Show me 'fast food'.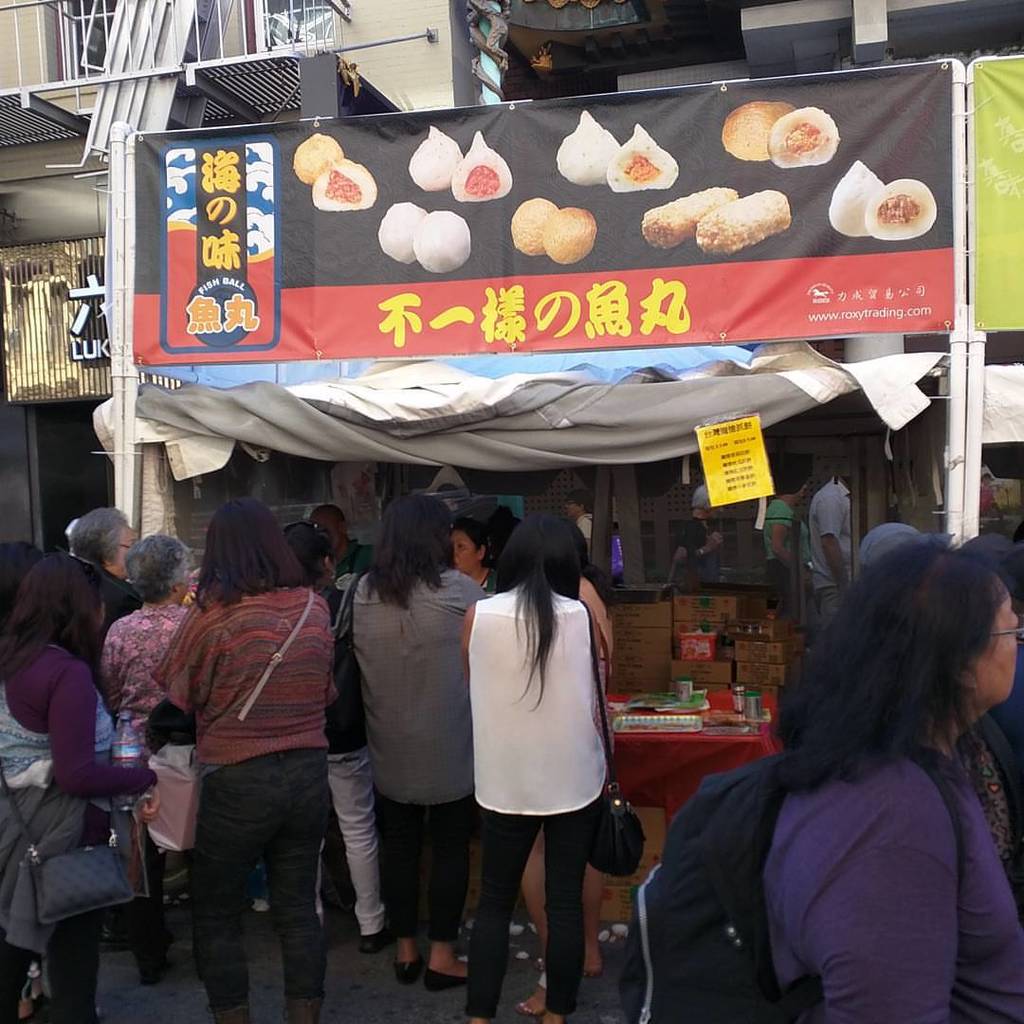
'fast food' is here: l=316, t=160, r=380, b=199.
